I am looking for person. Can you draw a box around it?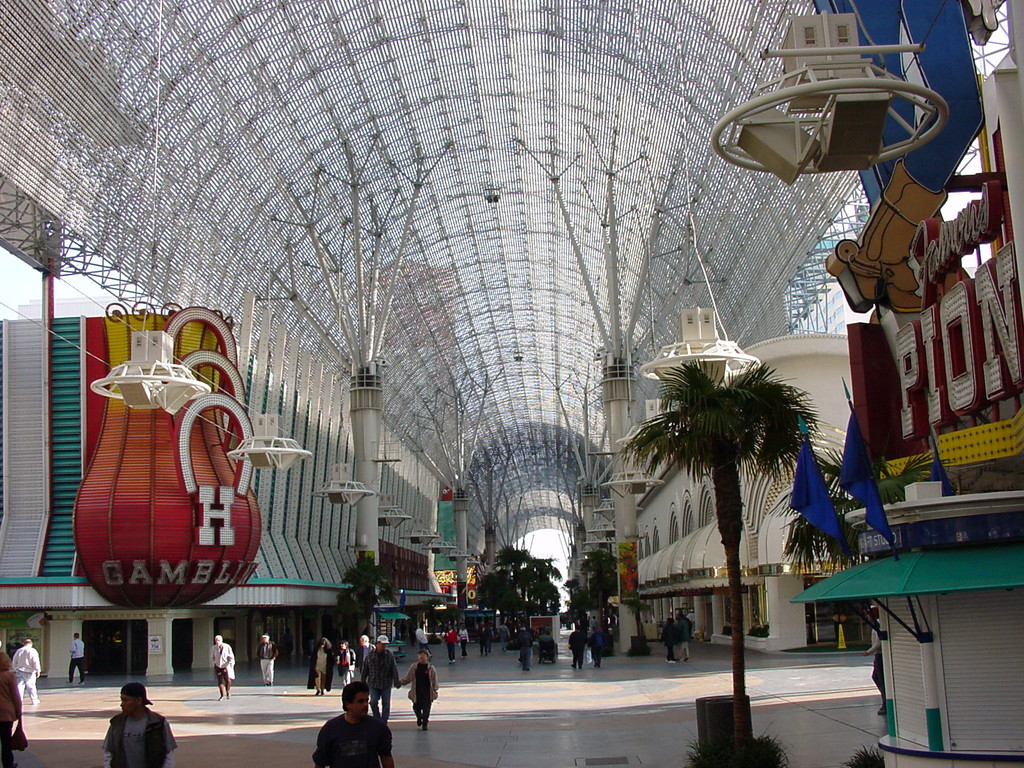
Sure, the bounding box is [left=207, top=633, right=237, bottom=698].
